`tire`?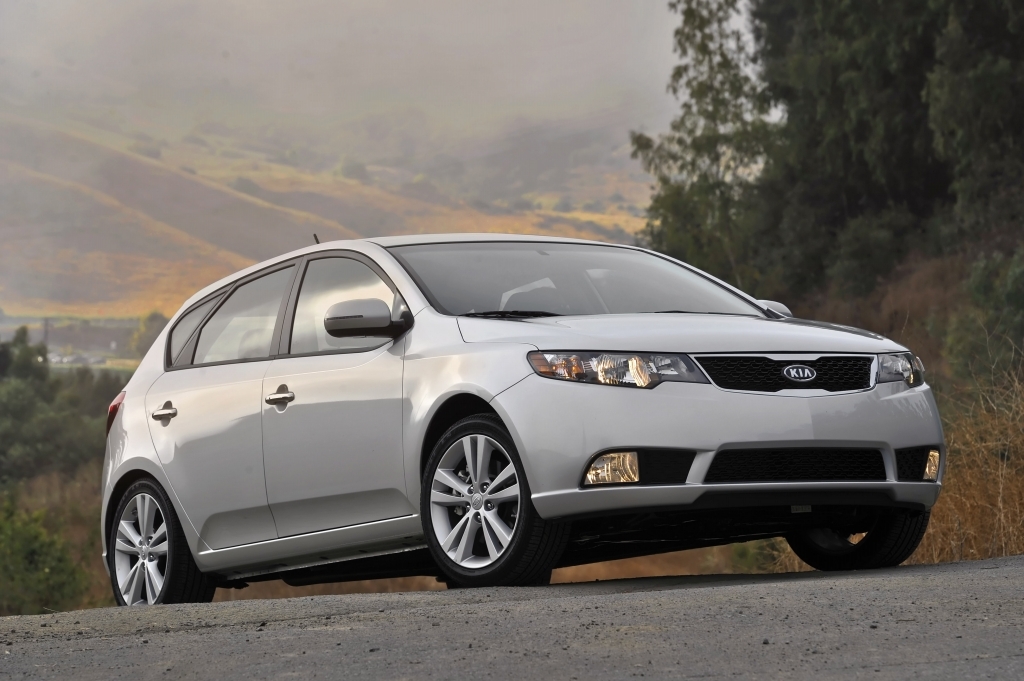
{"left": 421, "top": 416, "right": 535, "bottom": 598}
